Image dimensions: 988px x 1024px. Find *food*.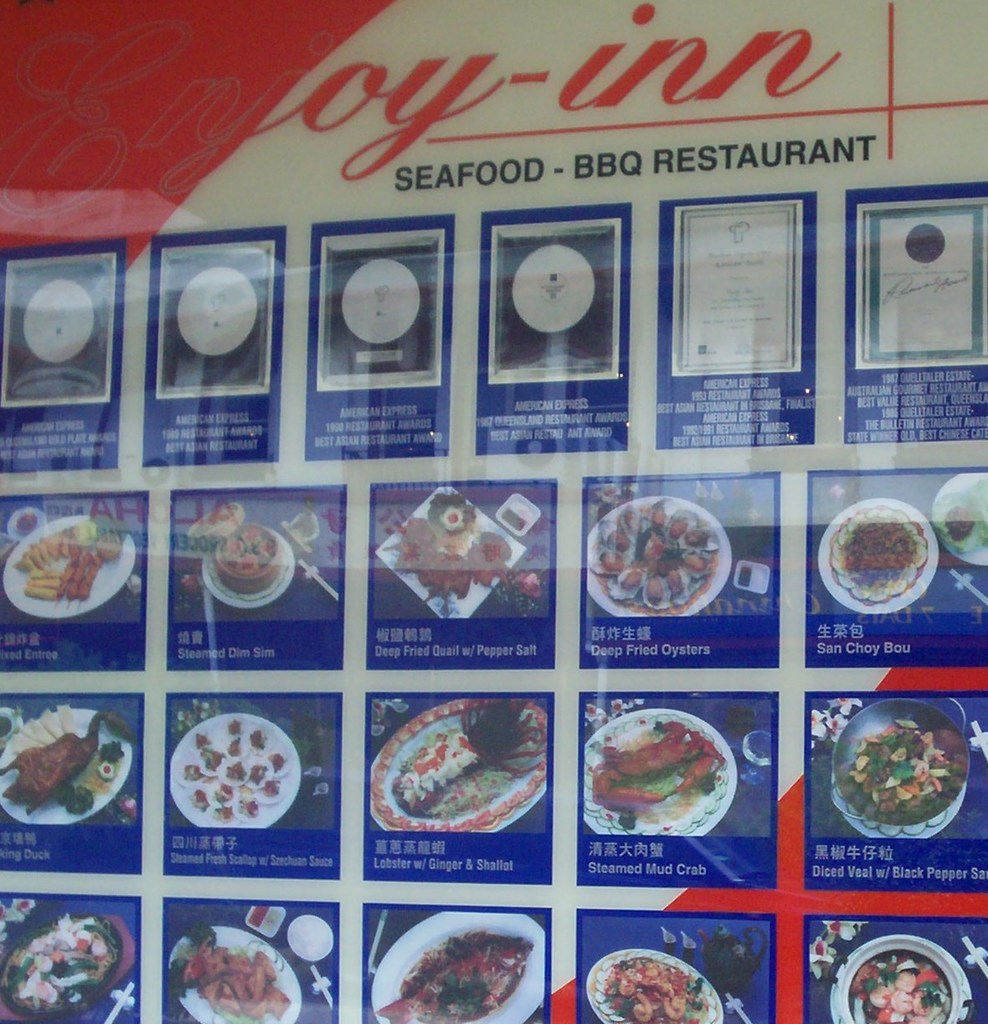
x1=841 y1=514 x2=931 y2=591.
